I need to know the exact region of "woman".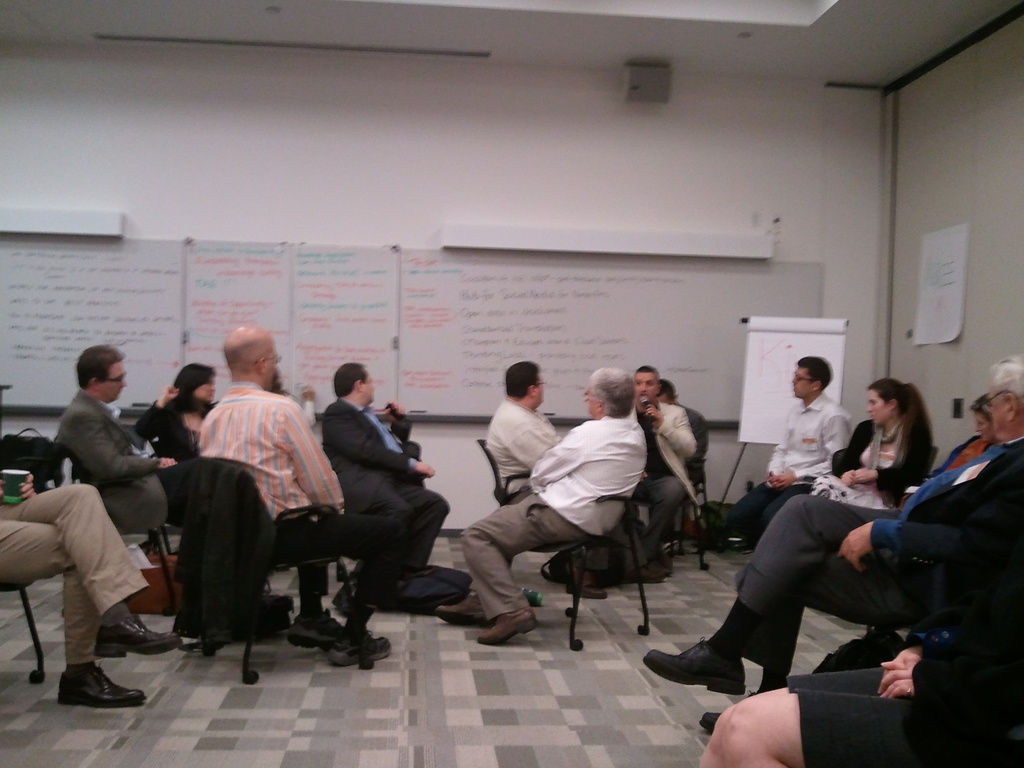
Region: crop(809, 374, 958, 513).
